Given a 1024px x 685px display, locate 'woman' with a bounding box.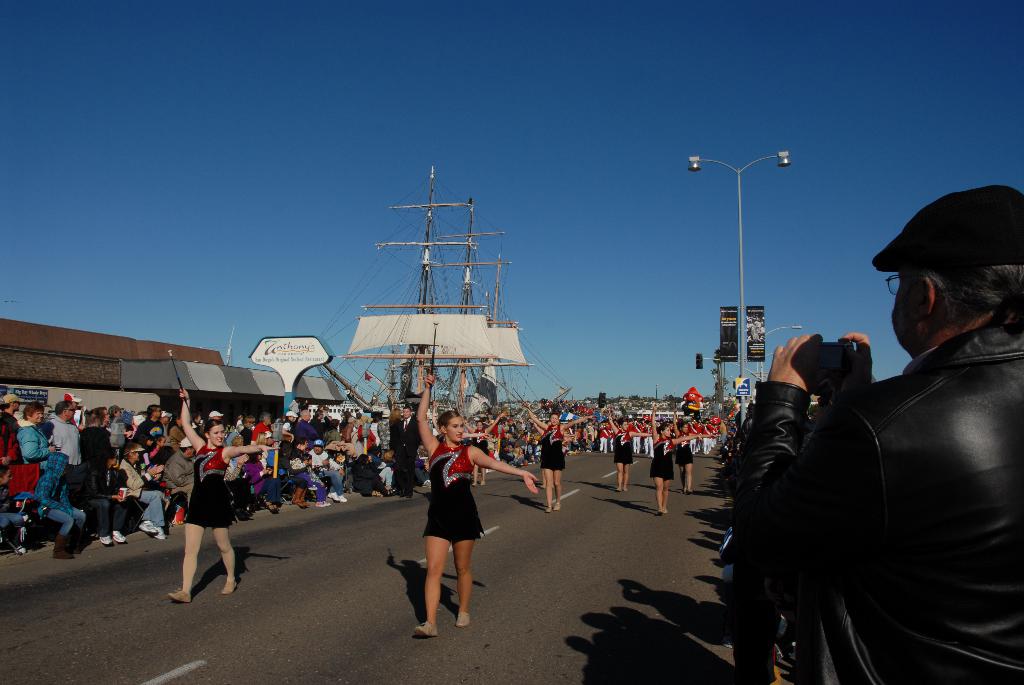
Located: 670:413:694:491.
